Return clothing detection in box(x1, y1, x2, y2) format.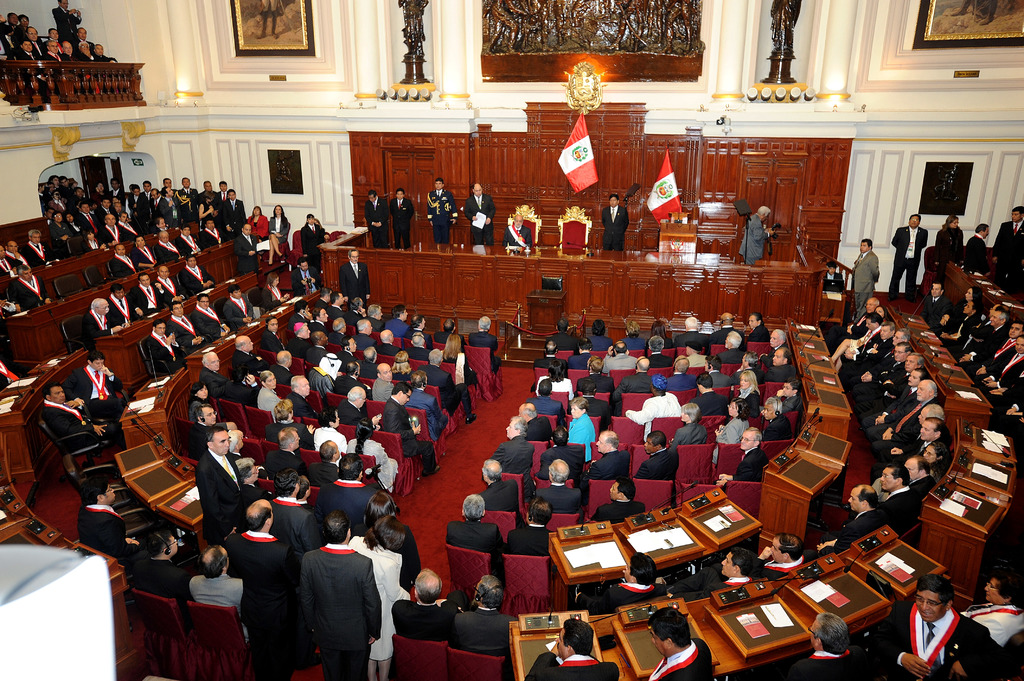
box(995, 221, 1023, 280).
